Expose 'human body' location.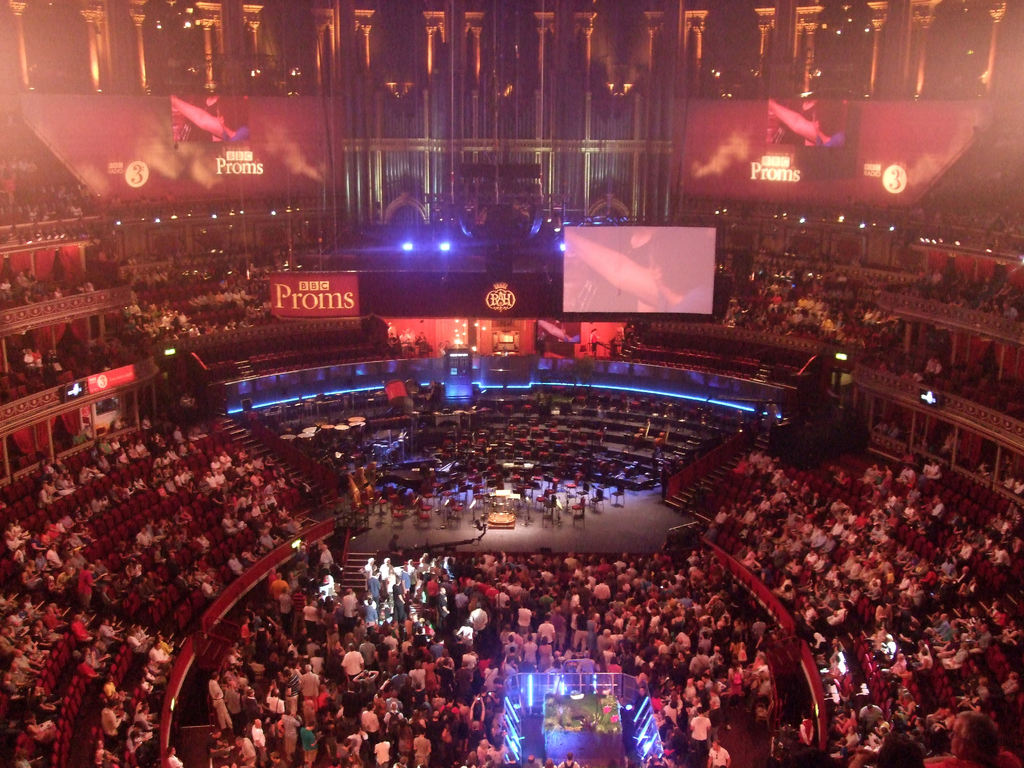
Exposed at (268, 568, 285, 599).
